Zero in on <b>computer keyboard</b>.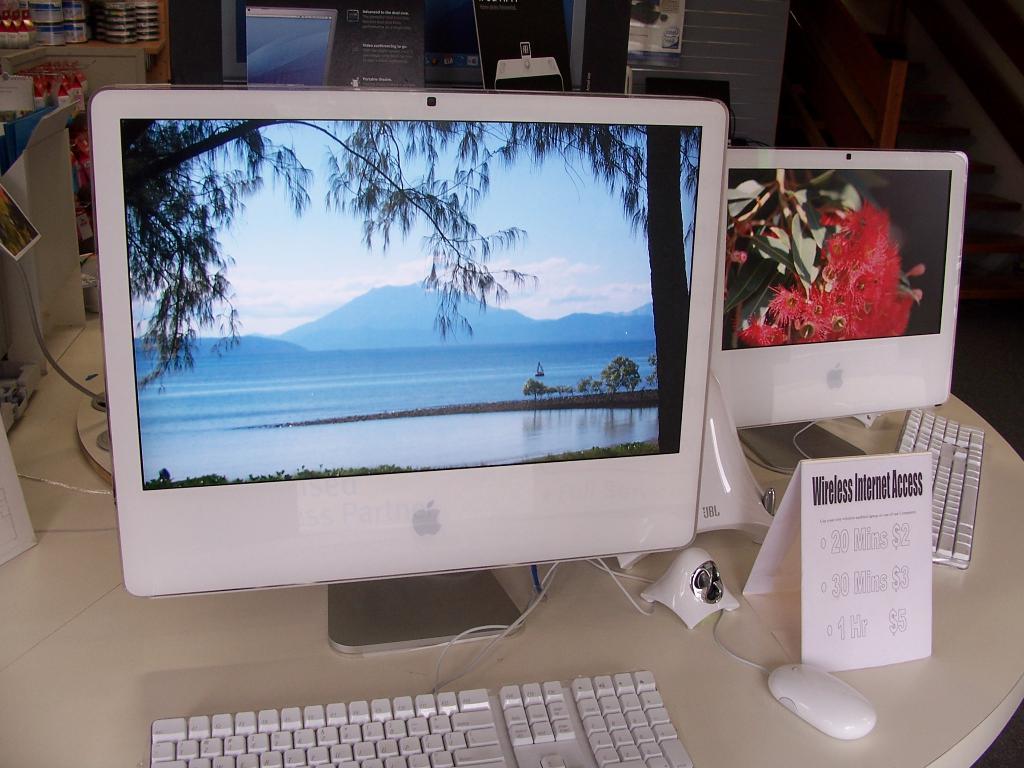
Zeroed in: 897 407 989 570.
